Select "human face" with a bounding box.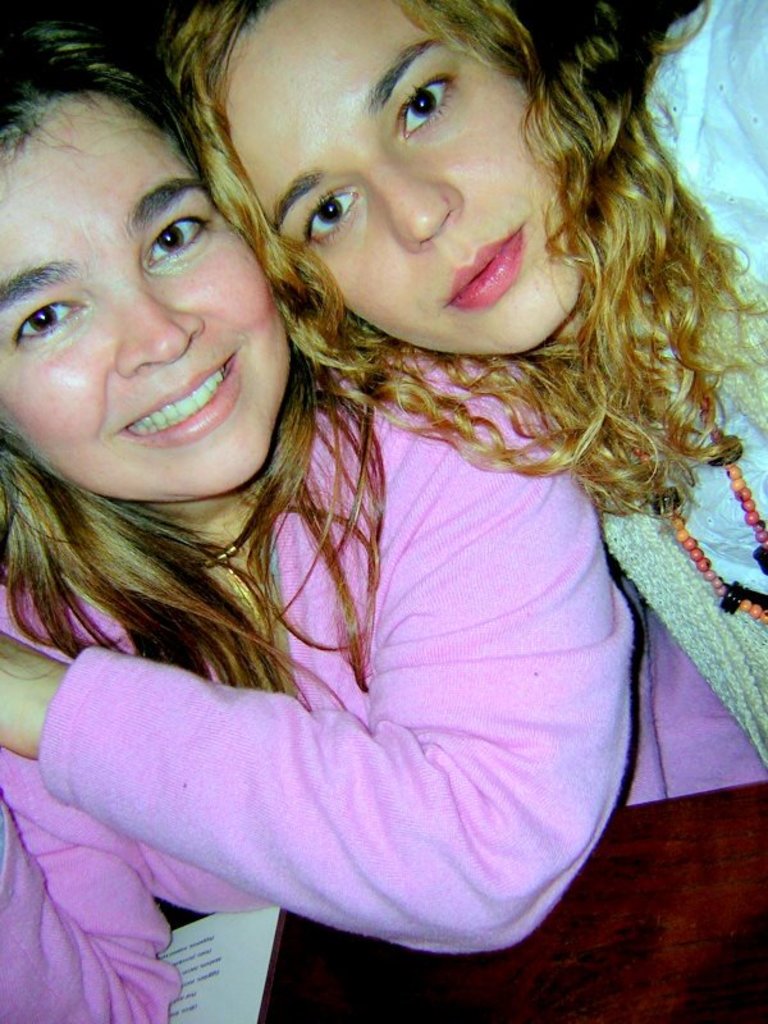
224:0:585:347.
